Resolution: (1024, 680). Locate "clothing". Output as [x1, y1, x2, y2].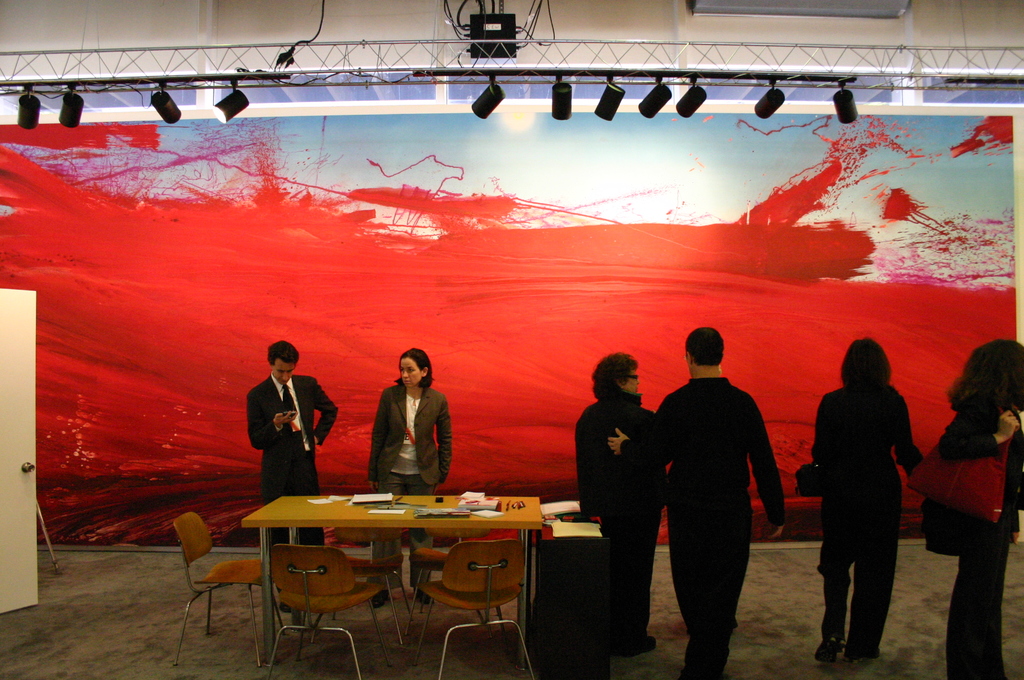
[246, 374, 335, 562].
